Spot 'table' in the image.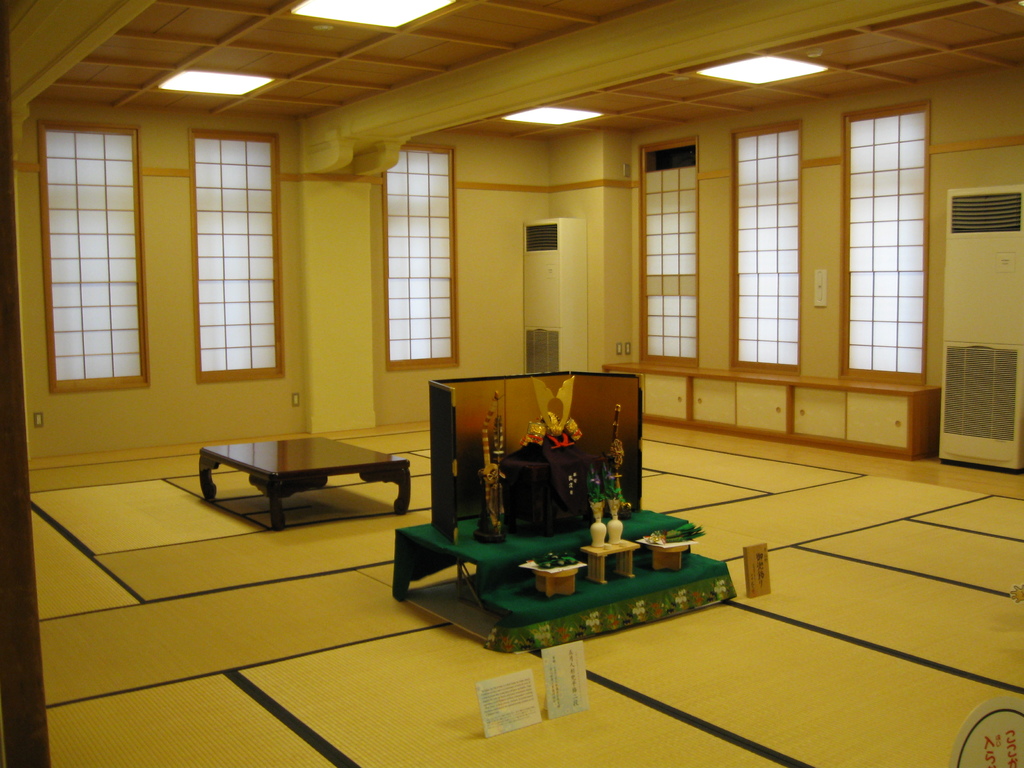
'table' found at select_region(184, 427, 423, 532).
